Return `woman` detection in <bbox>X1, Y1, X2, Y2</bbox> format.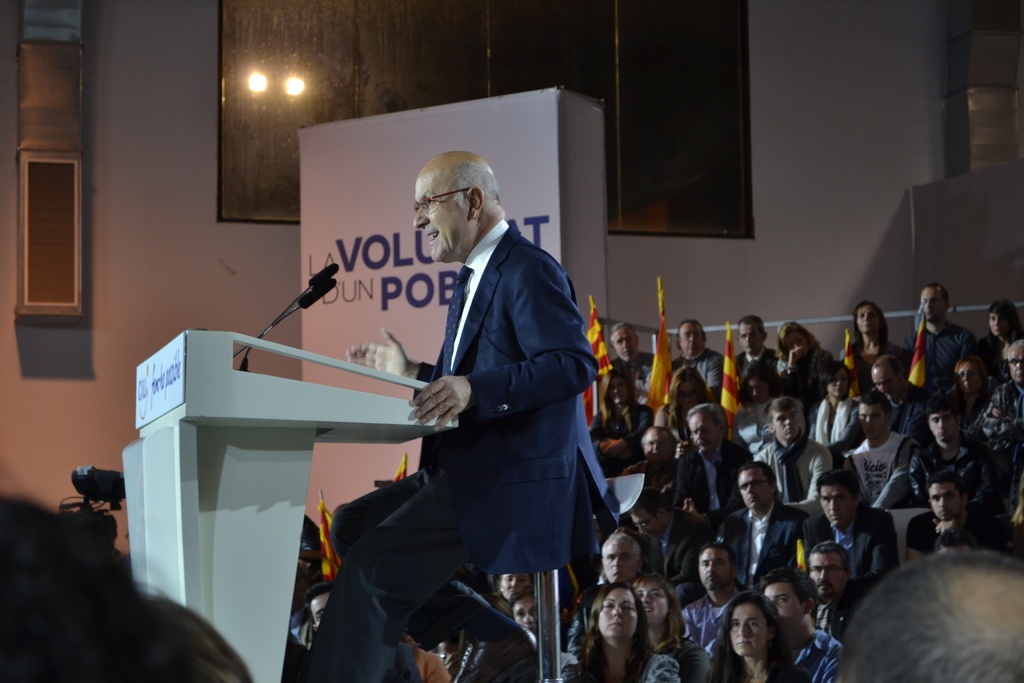
<bbox>563, 580, 678, 682</bbox>.
